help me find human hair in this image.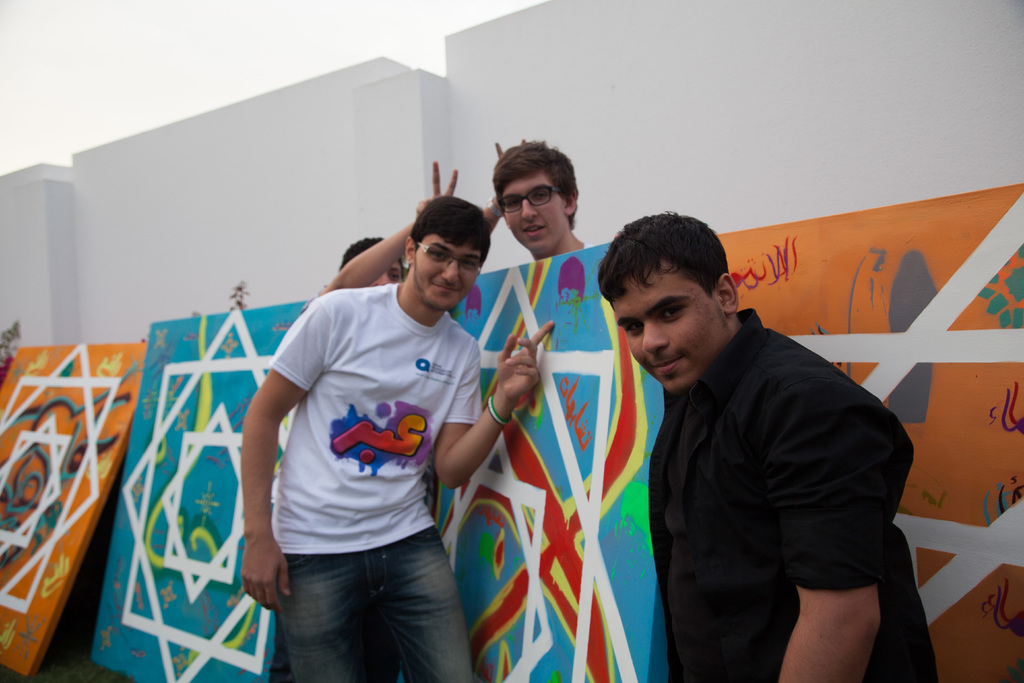
Found it: {"left": 342, "top": 235, "right": 386, "bottom": 268}.
